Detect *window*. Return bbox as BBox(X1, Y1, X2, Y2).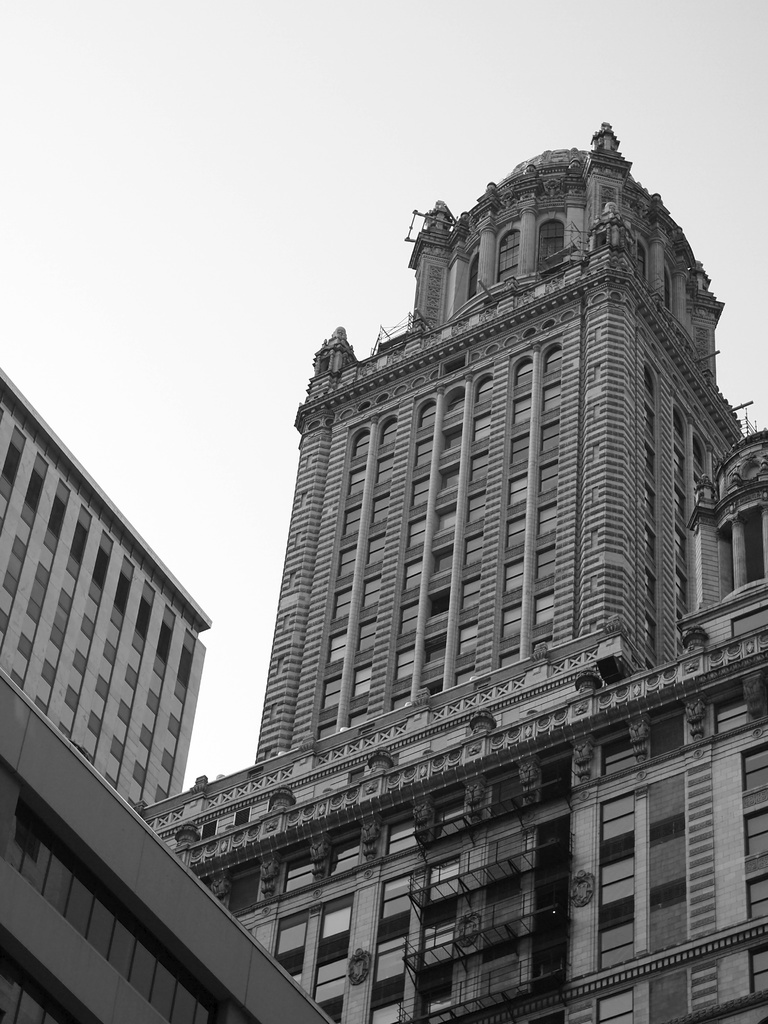
BBox(0, 424, 30, 525).
